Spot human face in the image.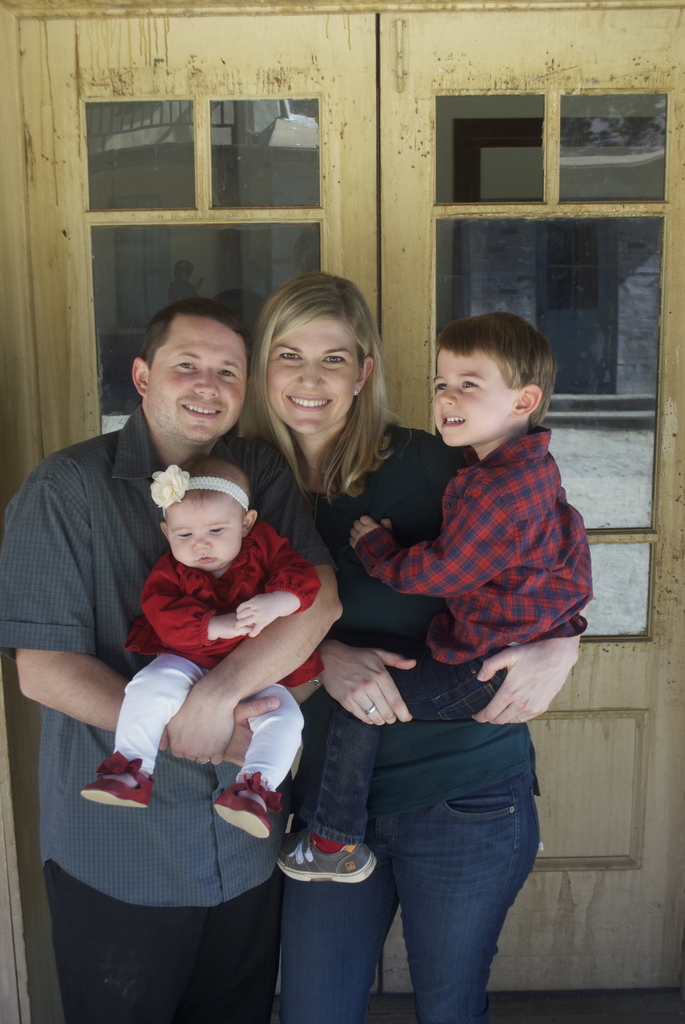
human face found at <region>431, 347, 519, 442</region>.
